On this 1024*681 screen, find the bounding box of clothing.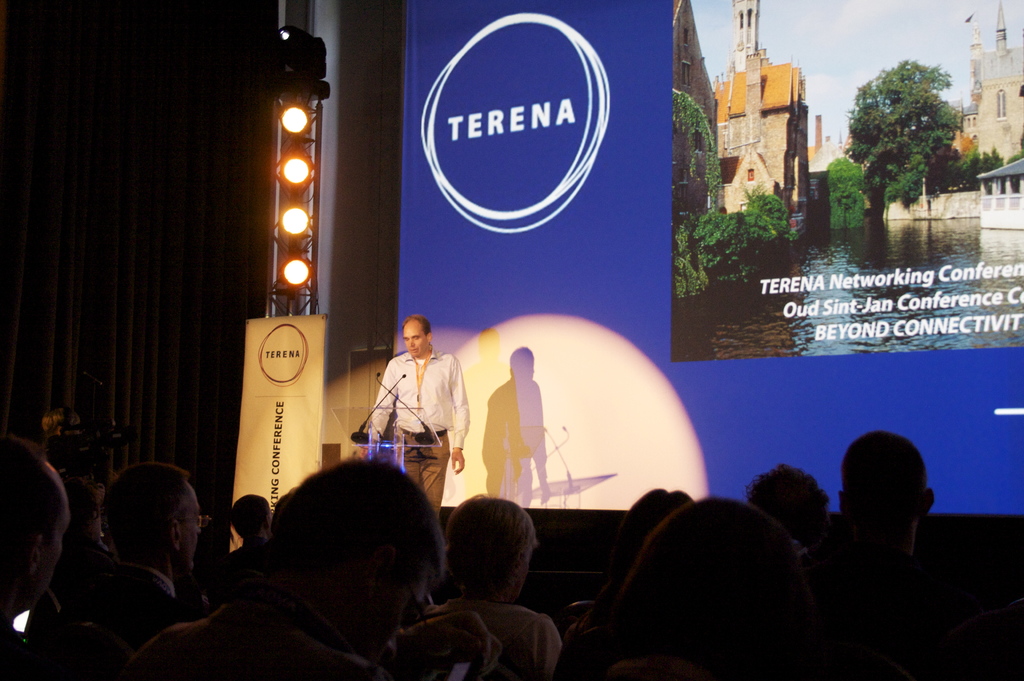
Bounding box: (x1=51, y1=536, x2=109, y2=585).
